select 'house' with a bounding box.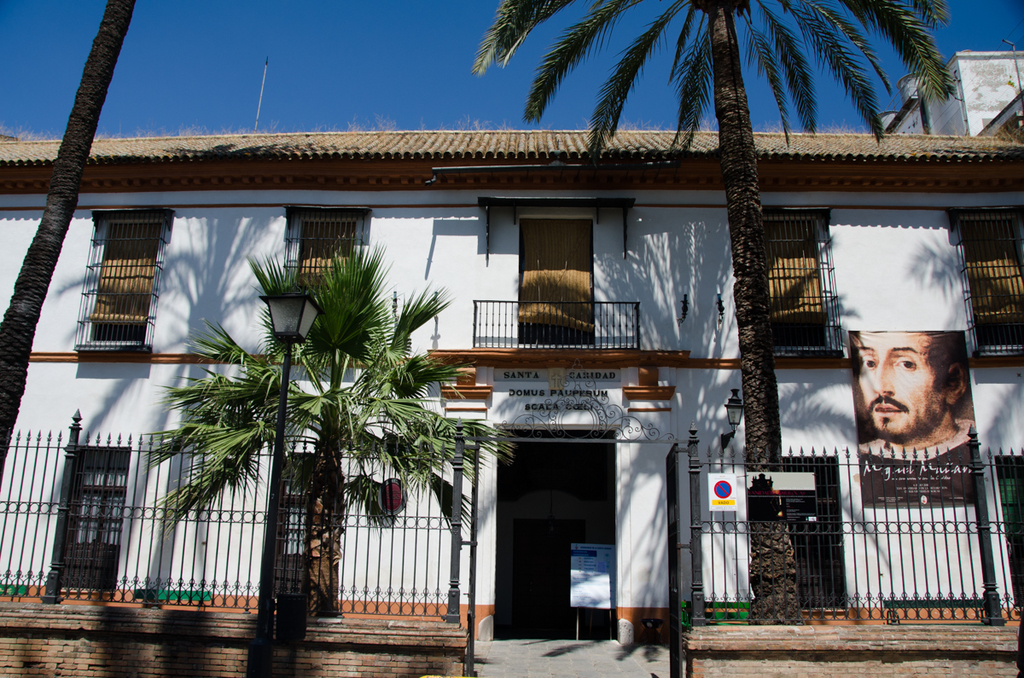
0/49/1023/677.
